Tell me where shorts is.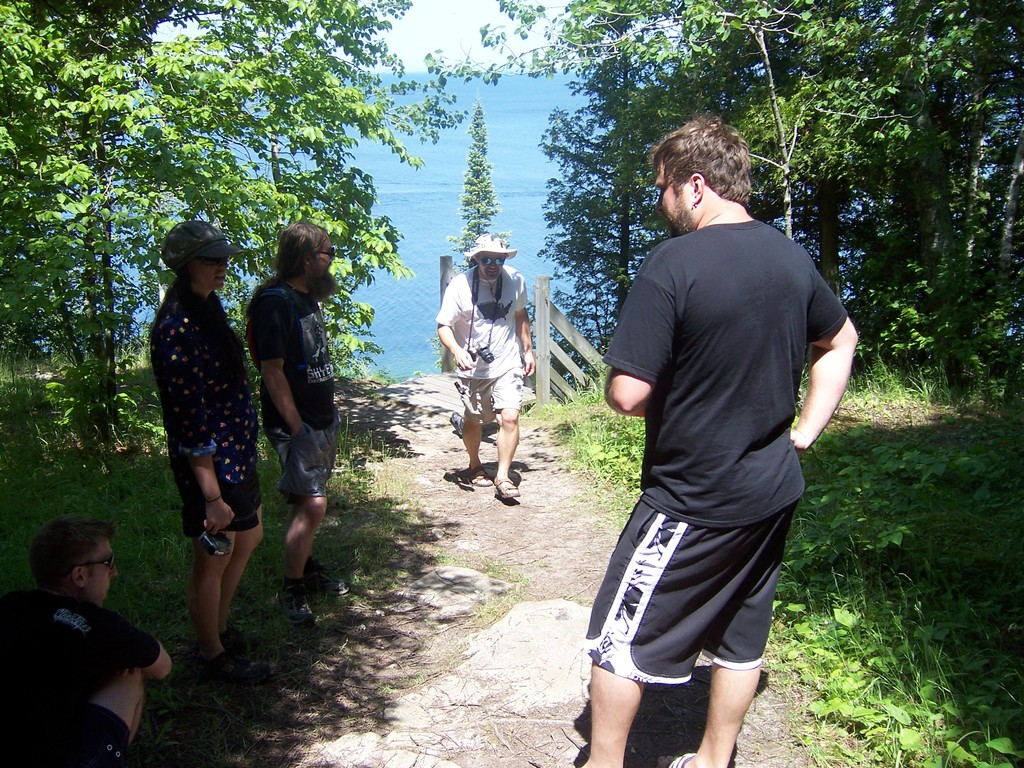
shorts is at locate(24, 706, 132, 767).
